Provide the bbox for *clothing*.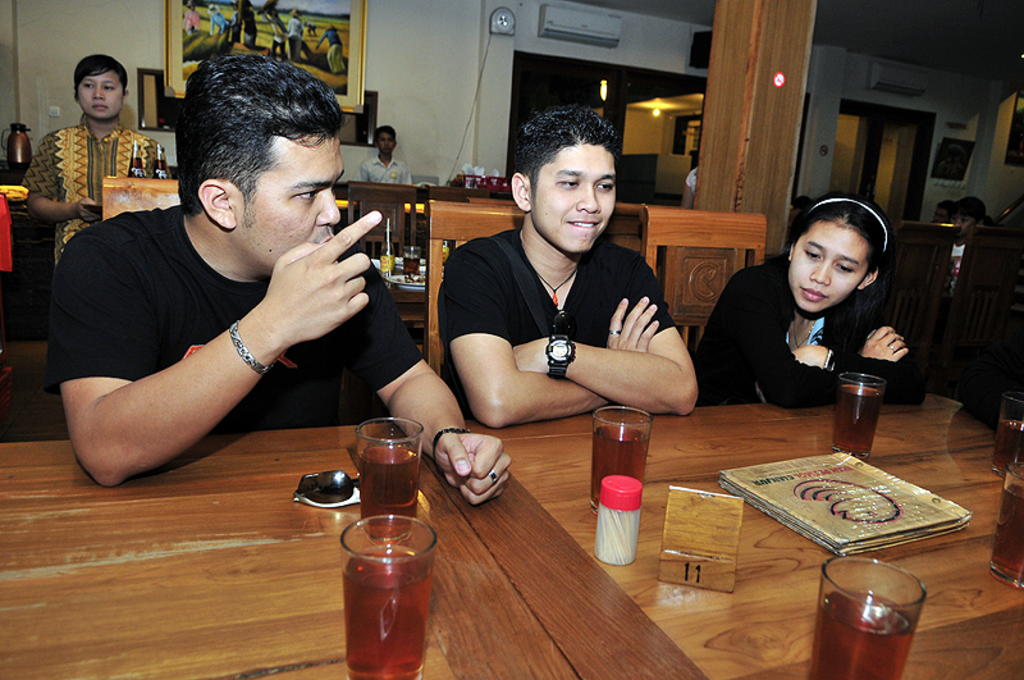
bbox(319, 29, 347, 70).
